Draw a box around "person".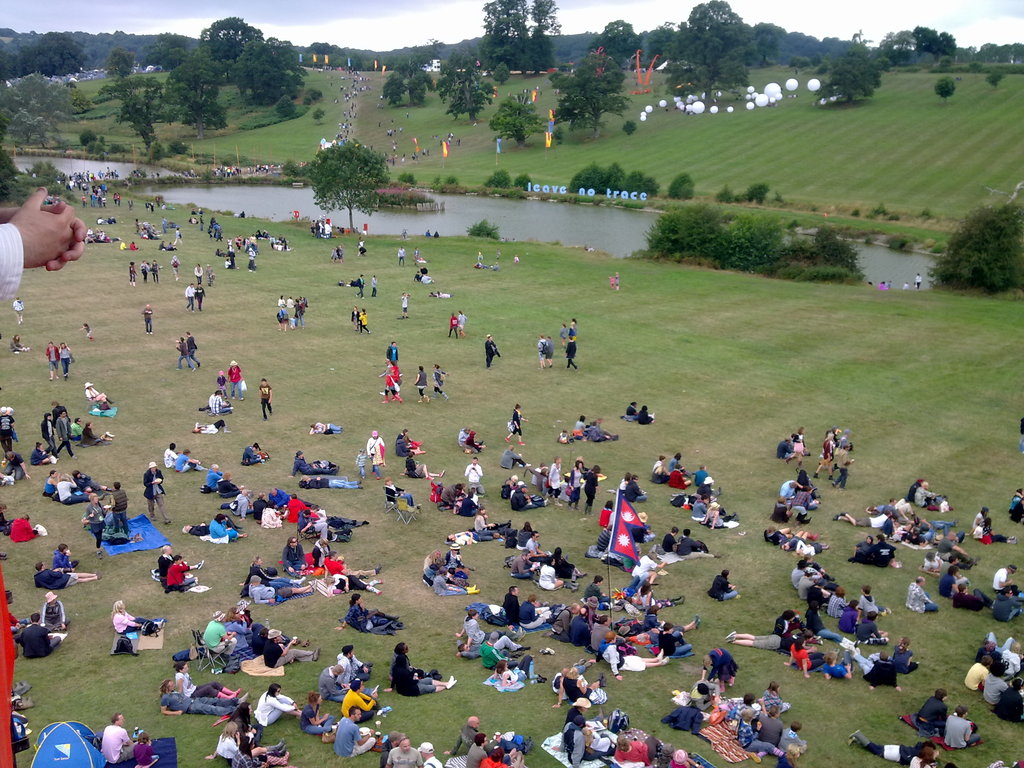
(915,271,920,287).
